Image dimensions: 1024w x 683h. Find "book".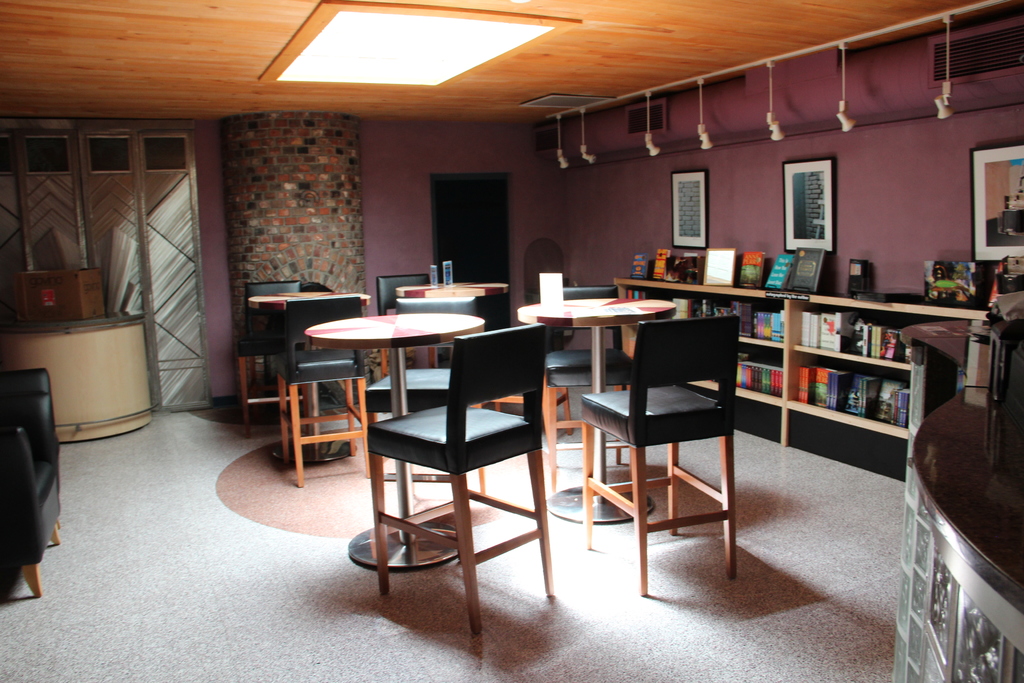
left=666, top=253, right=690, bottom=281.
